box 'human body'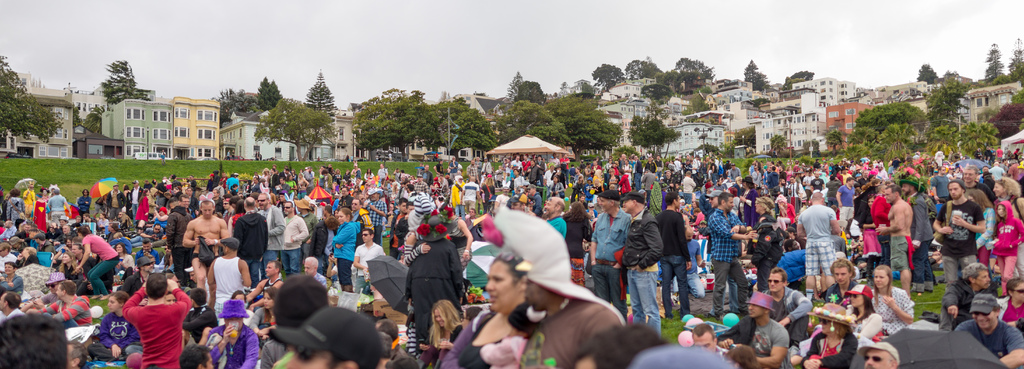
l=88, t=296, r=138, b=356
